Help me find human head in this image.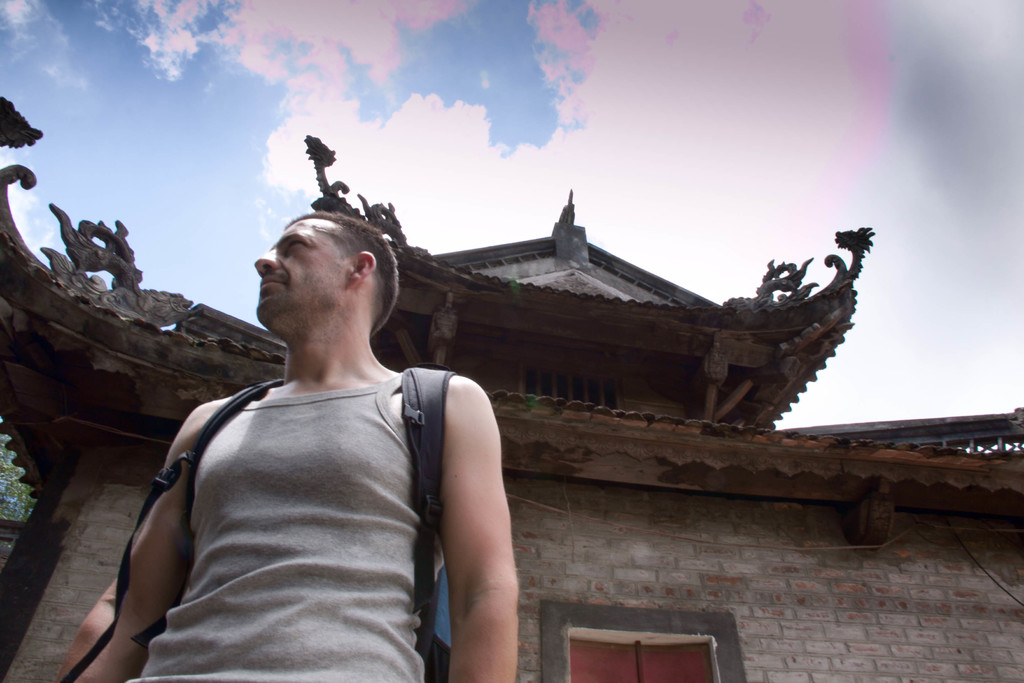
Found it: x1=244 y1=192 x2=394 y2=347.
